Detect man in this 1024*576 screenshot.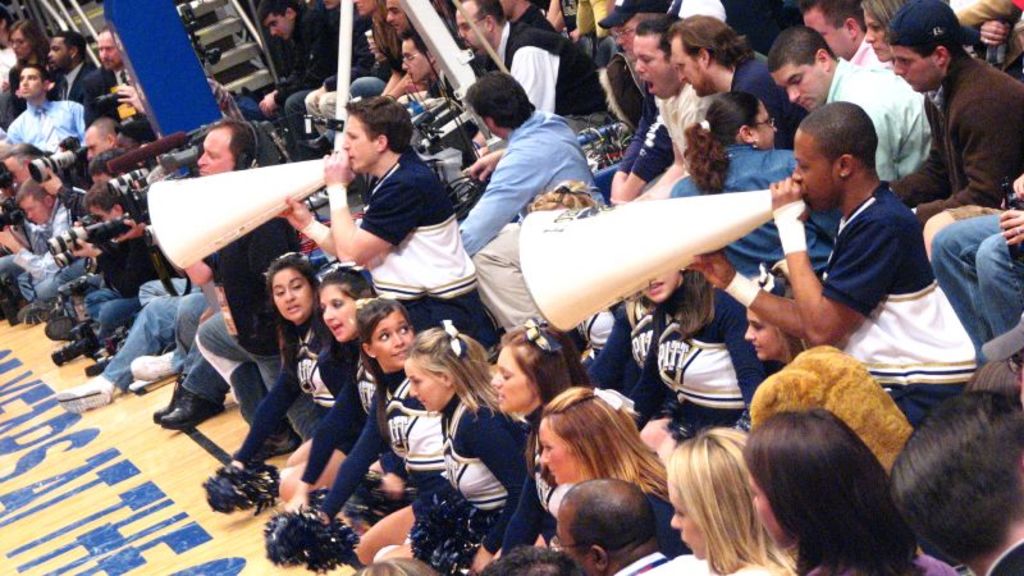
Detection: 458:81:611:333.
